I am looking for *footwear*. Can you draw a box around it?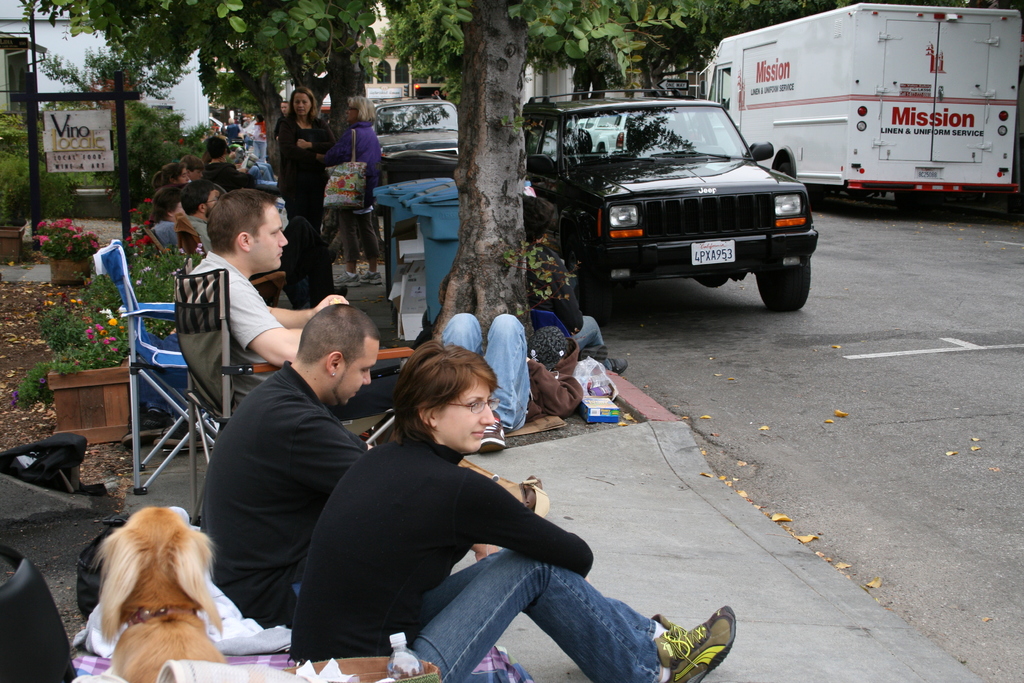
Sure, the bounding box is 665, 611, 742, 679.
